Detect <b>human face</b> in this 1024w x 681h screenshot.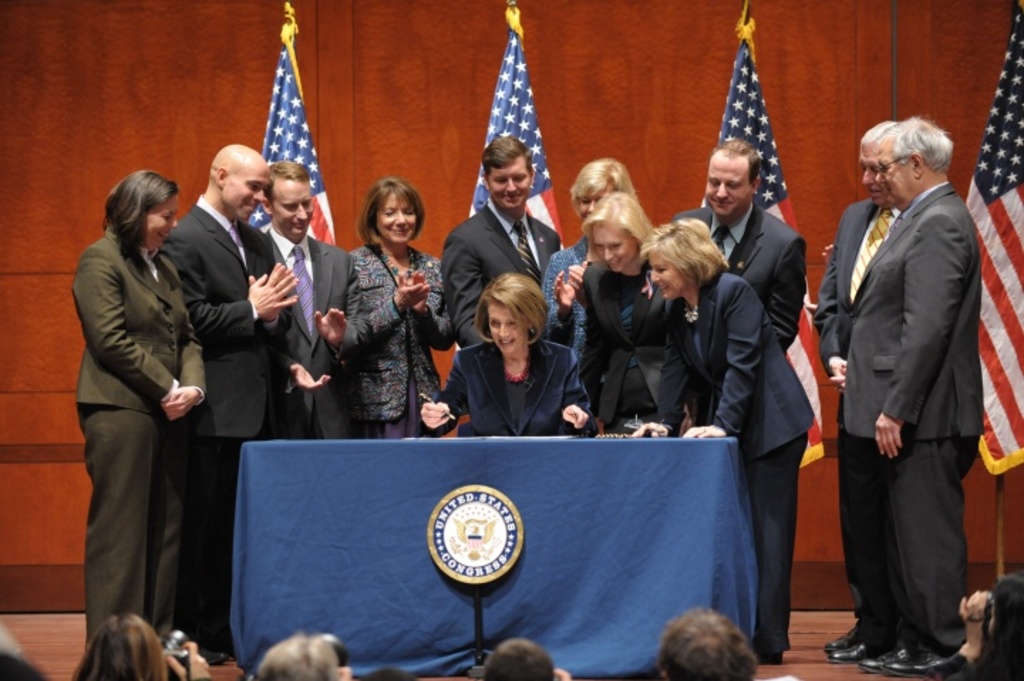
Detection: 373/193/415/237.
